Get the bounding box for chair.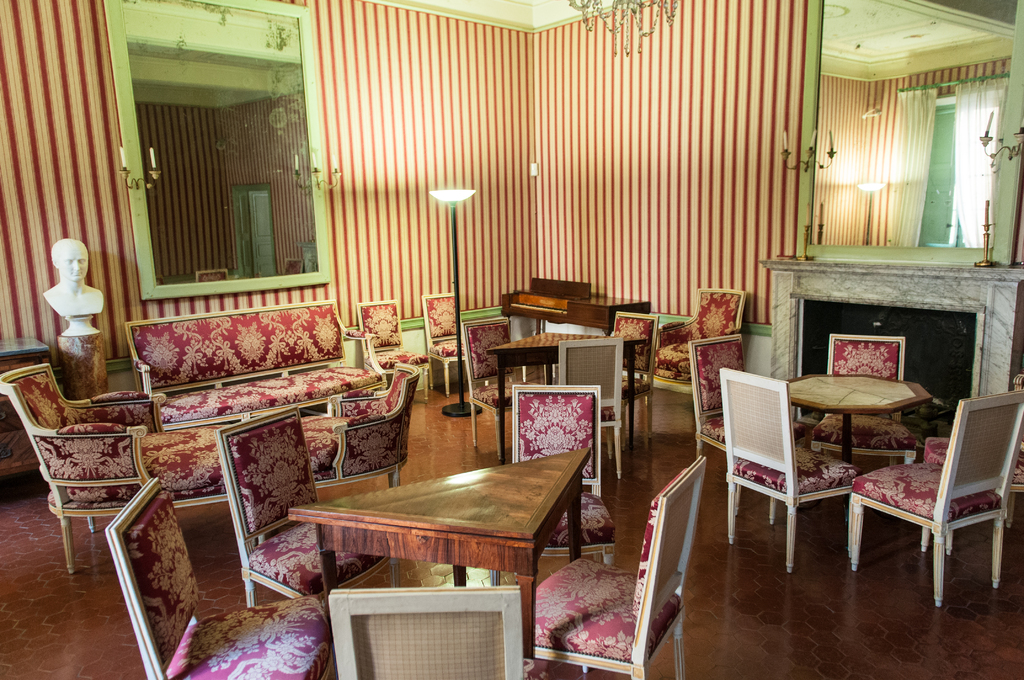
<region>216, 408, 404, 618</region>.
